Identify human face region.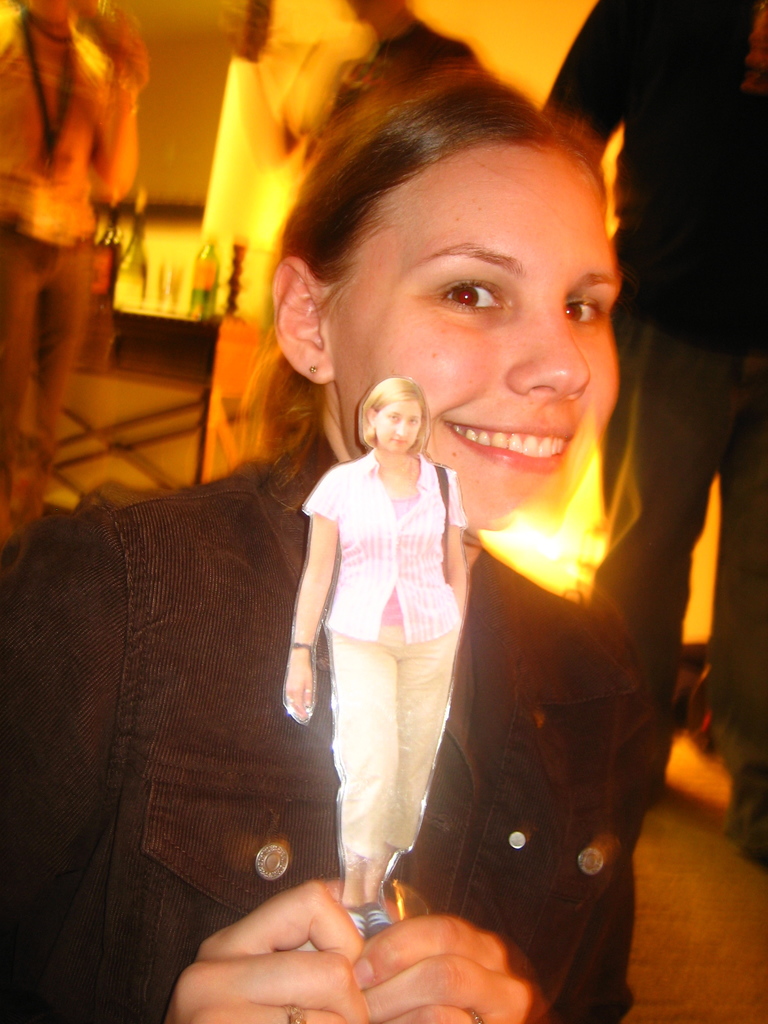
Region: x1=380 y1=403 x2=422 y2=454.
